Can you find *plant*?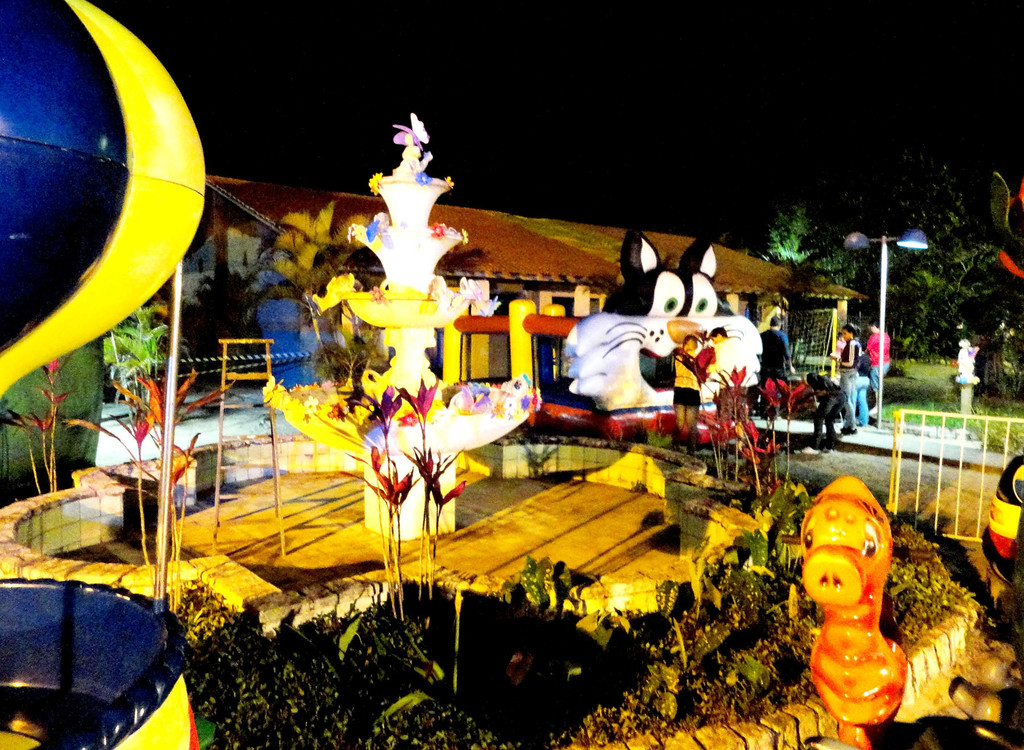
Yes, bounding box: 172/571/340/749.
